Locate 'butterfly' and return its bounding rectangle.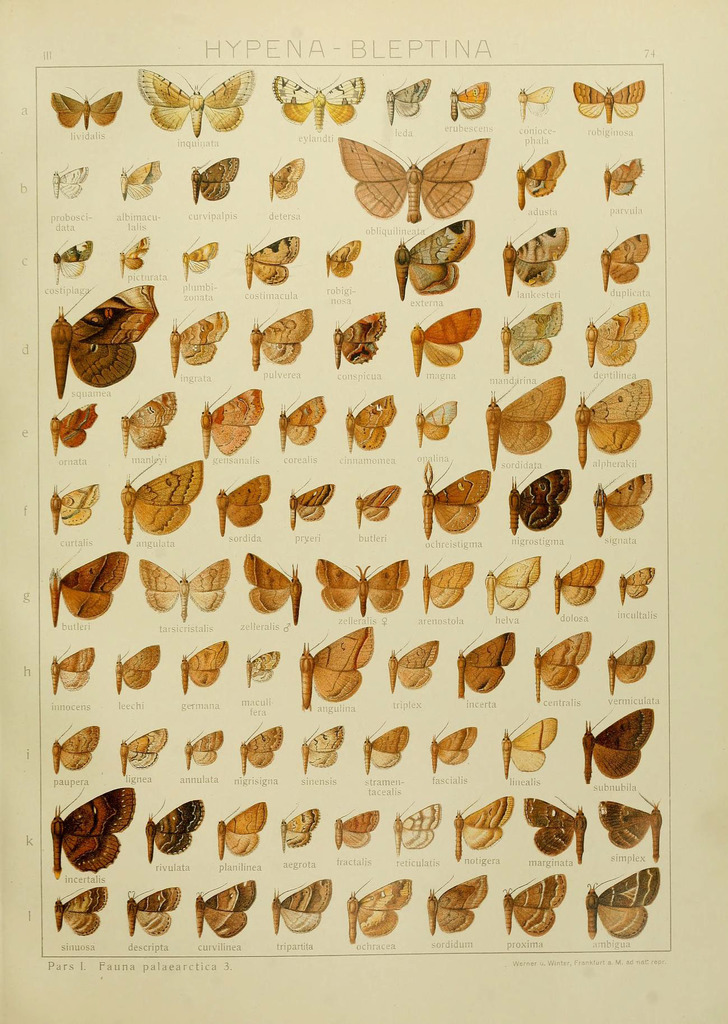
(left=423, top=874, right=490, bottom=932).
